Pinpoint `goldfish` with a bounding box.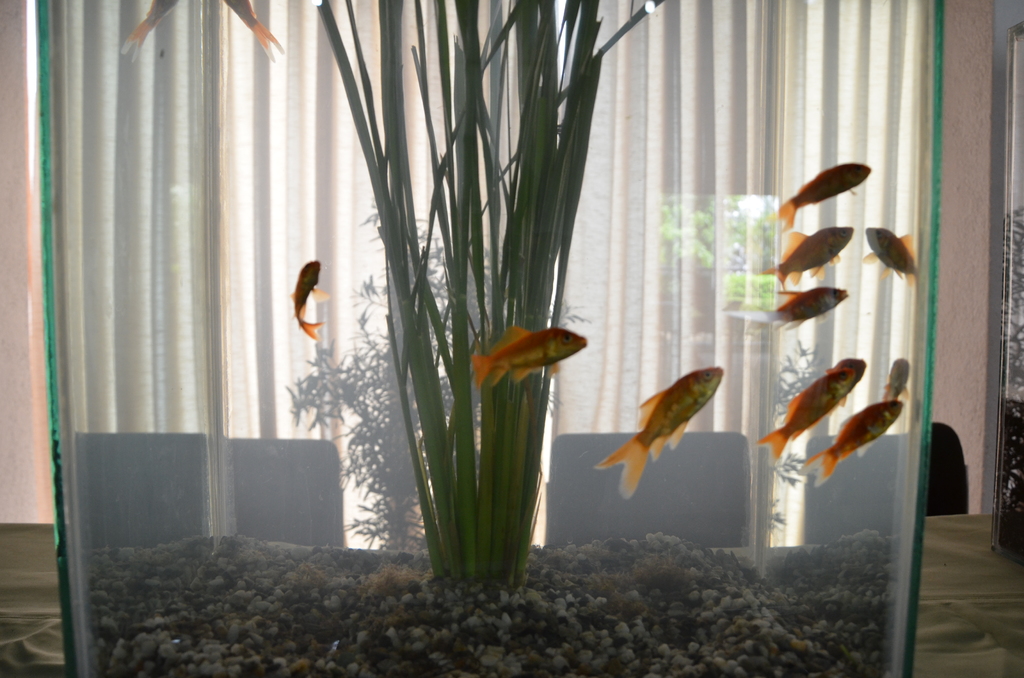
region(777, 166, 870, 230).
